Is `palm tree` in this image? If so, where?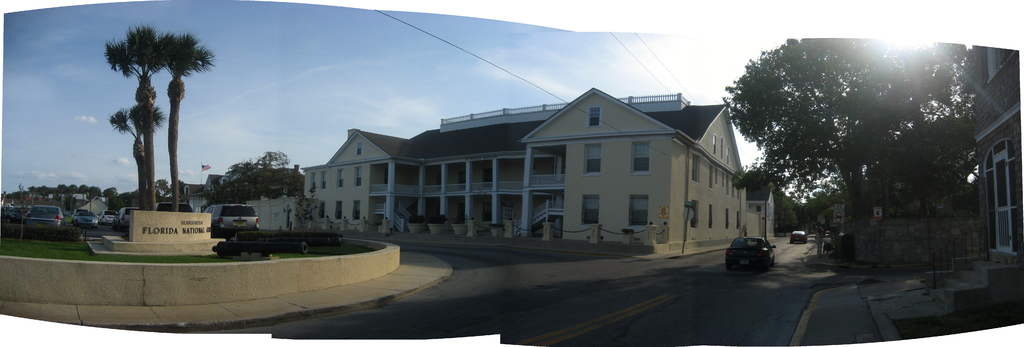
Yes, at bbox=(108, 97, 169, 212).
